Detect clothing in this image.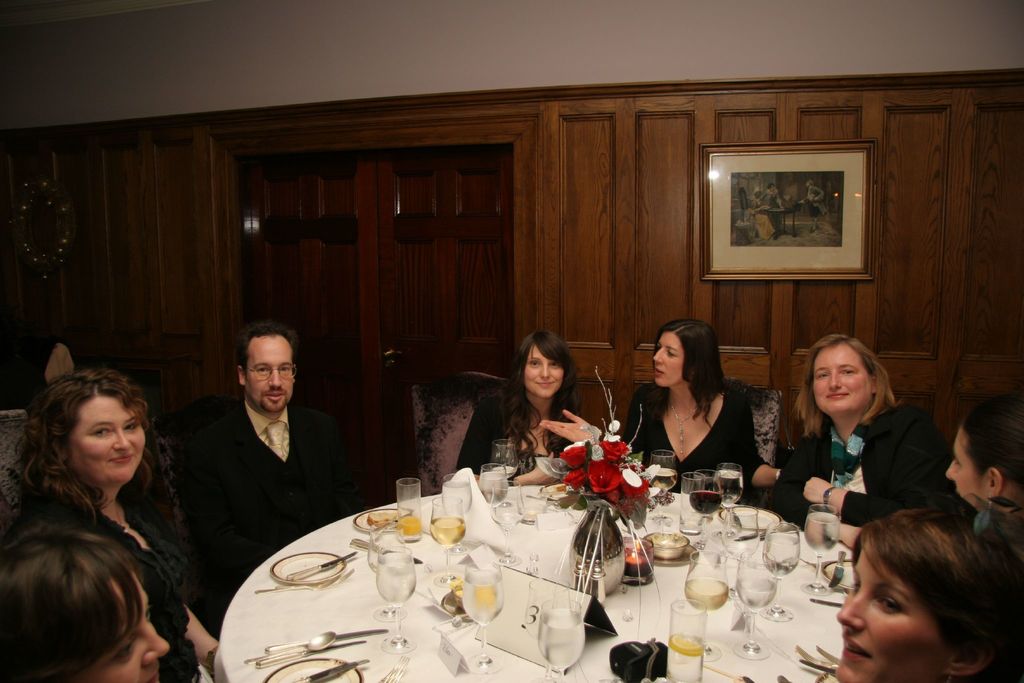
Detection: 30:488:205:682.
